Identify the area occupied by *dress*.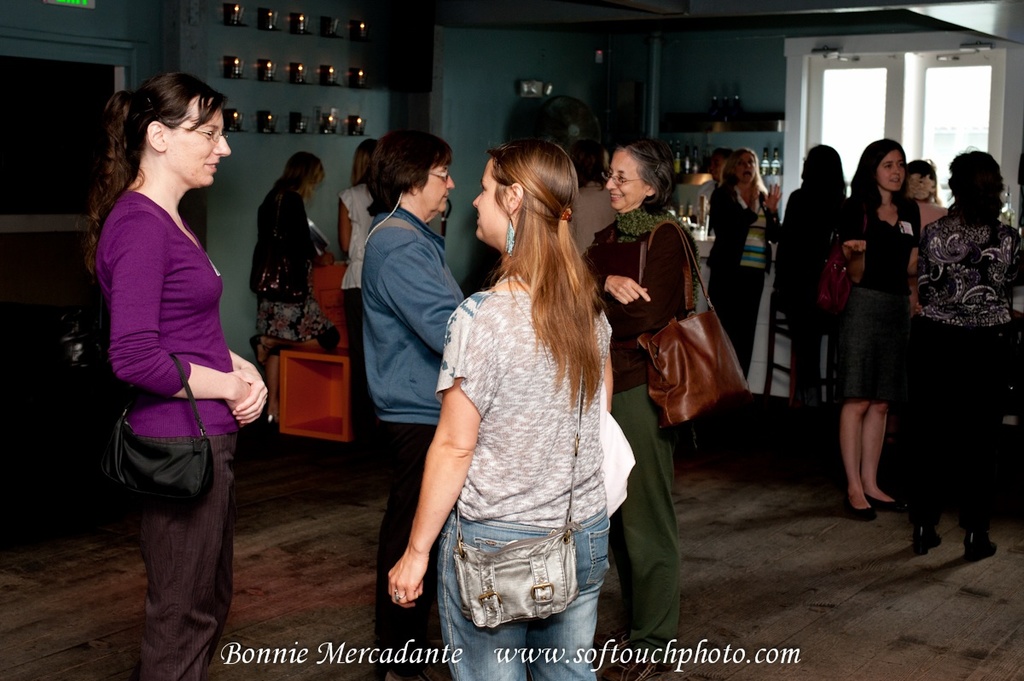
Area: pyautogui.locateOnScreen(829, 187, 922, 406).
